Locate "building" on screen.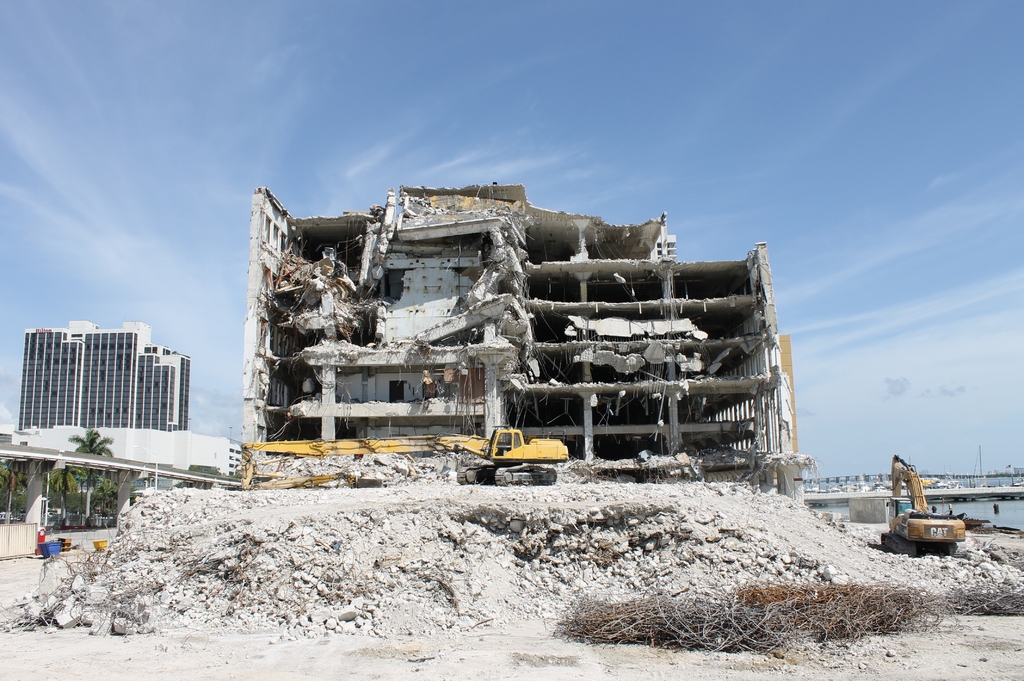
On screen at [27,425,243,486].
